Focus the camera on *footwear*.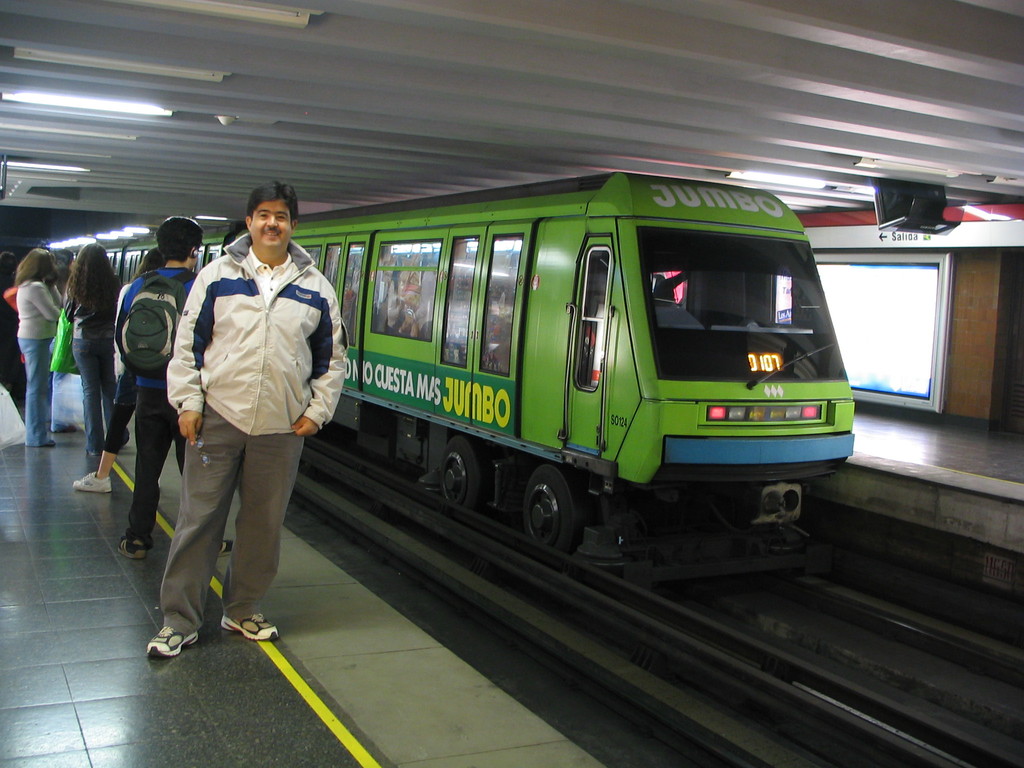
Focus region: (left=74, top=472, right=112, bottom=491).
